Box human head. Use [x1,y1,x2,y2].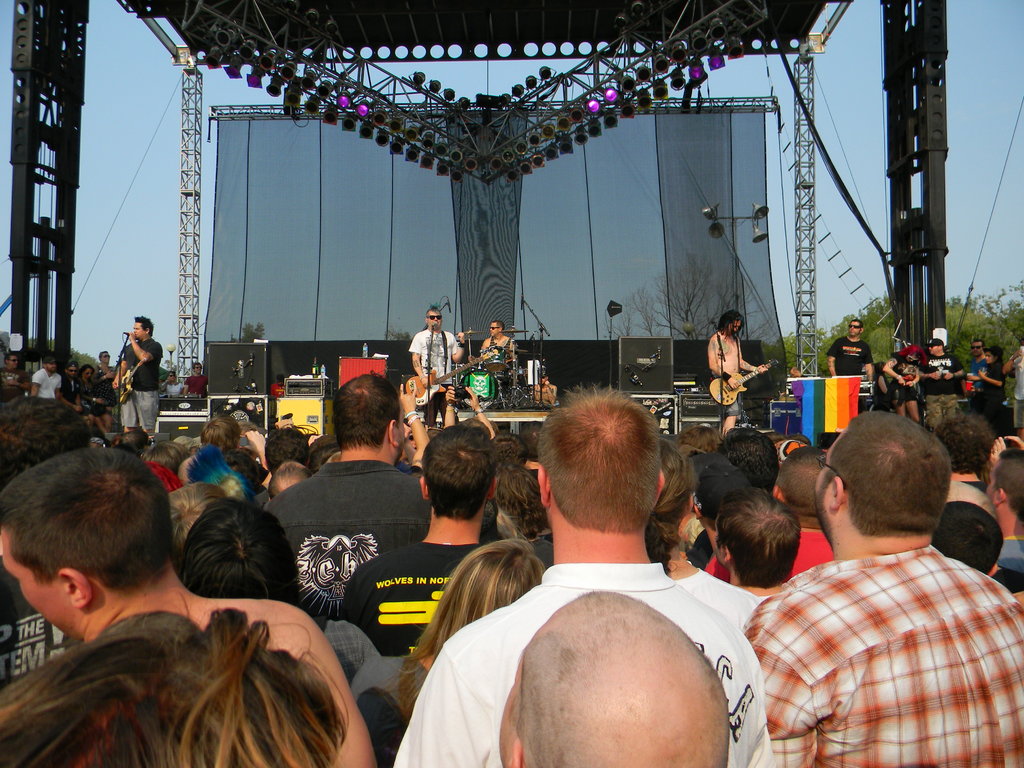
[710,422,779,496].
